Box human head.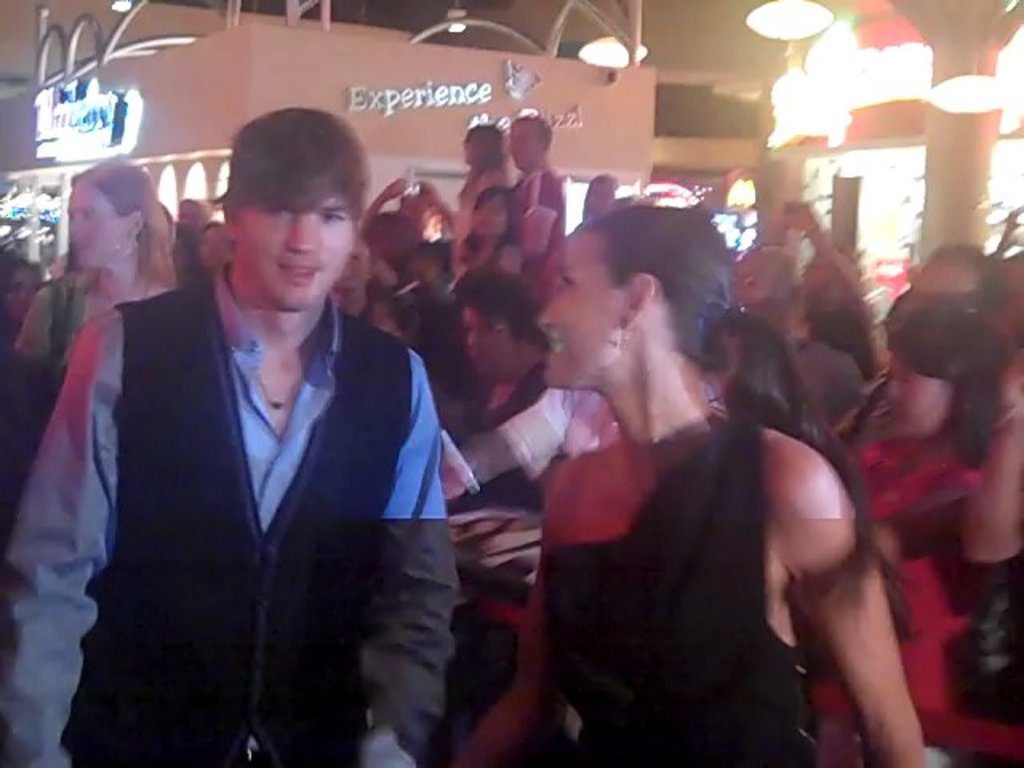
174:194:205:234.
